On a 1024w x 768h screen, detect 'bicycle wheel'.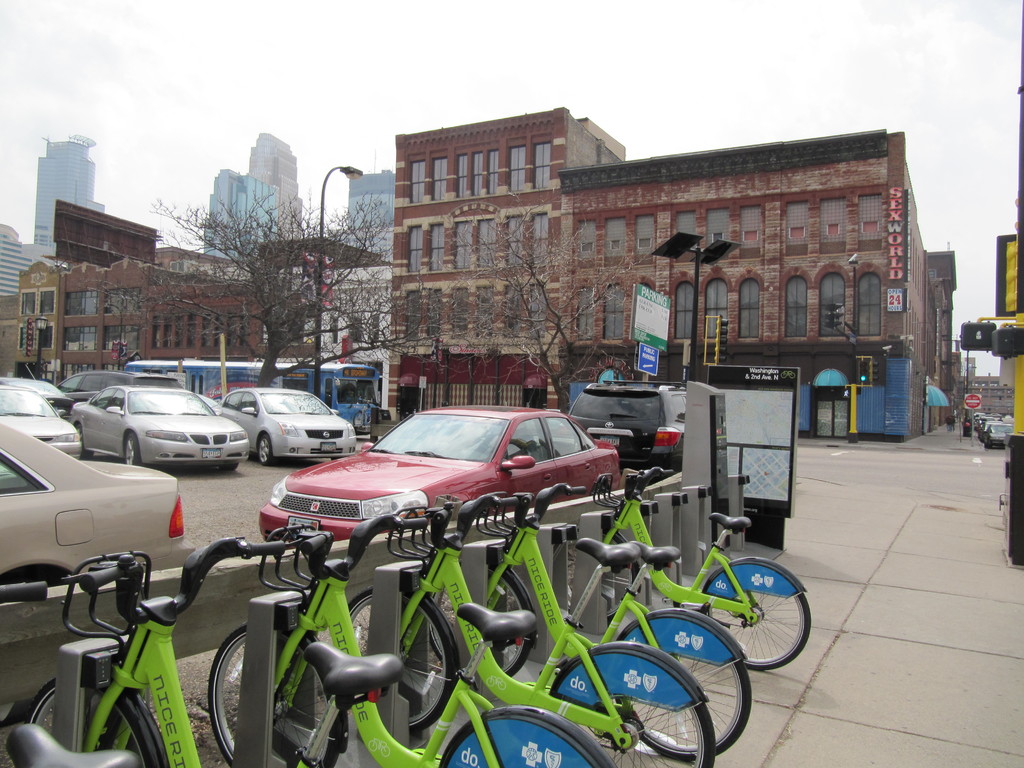
box=[702, 575, 801, 666].
